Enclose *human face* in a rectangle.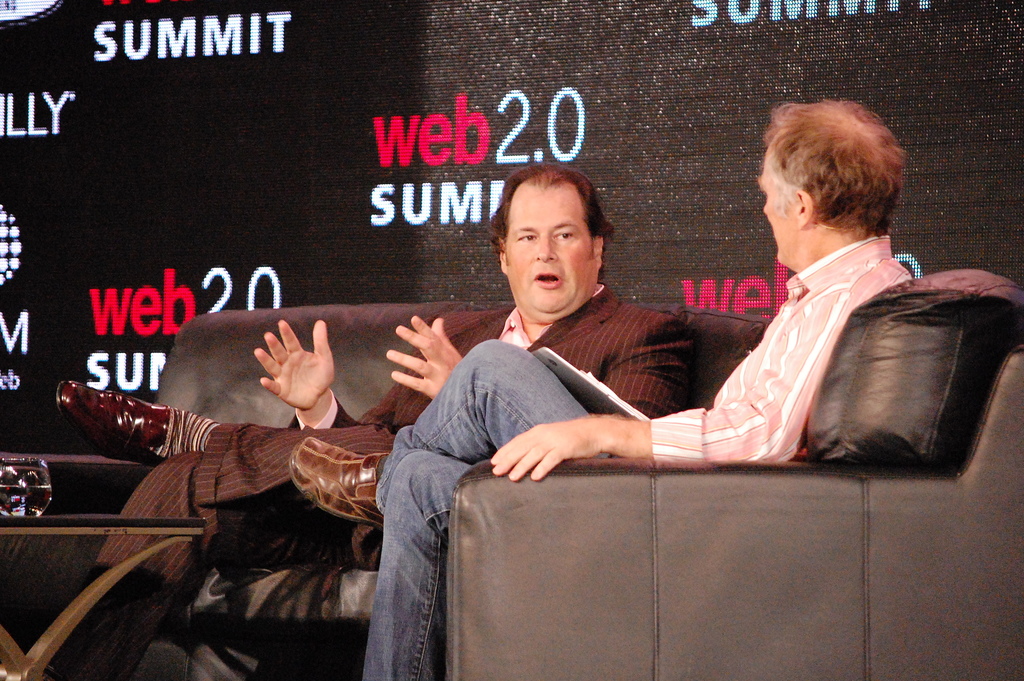
<region>504, 187, 603, 318</region>.
